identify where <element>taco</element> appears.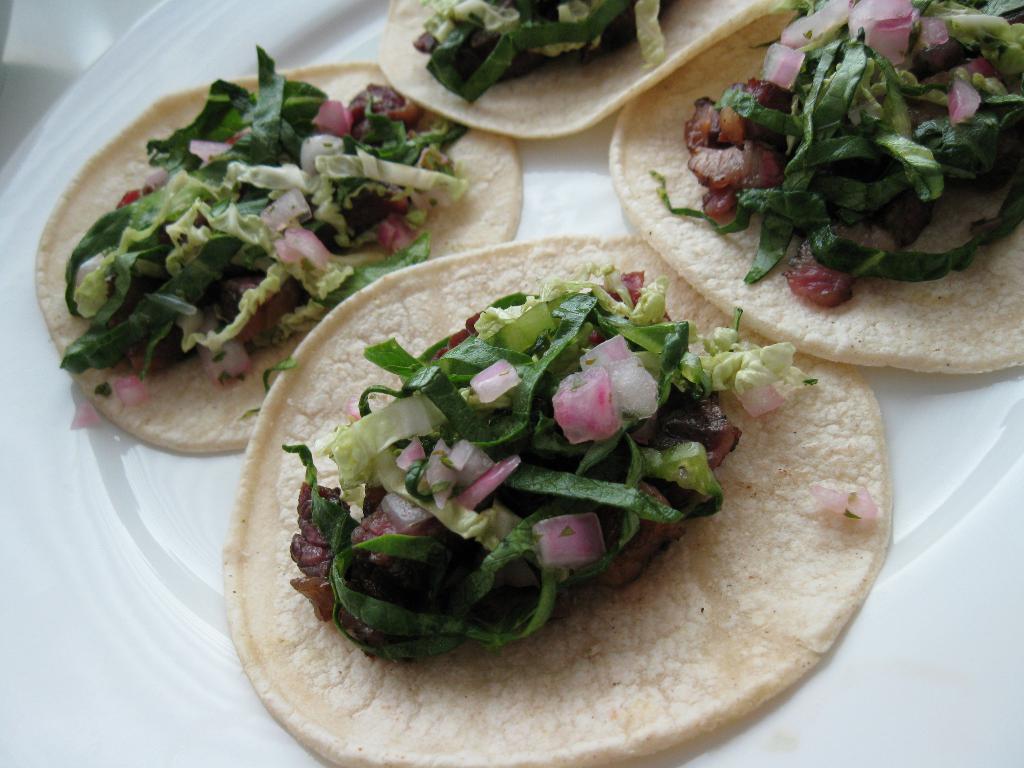
Appears at 610/0/1023/371.
